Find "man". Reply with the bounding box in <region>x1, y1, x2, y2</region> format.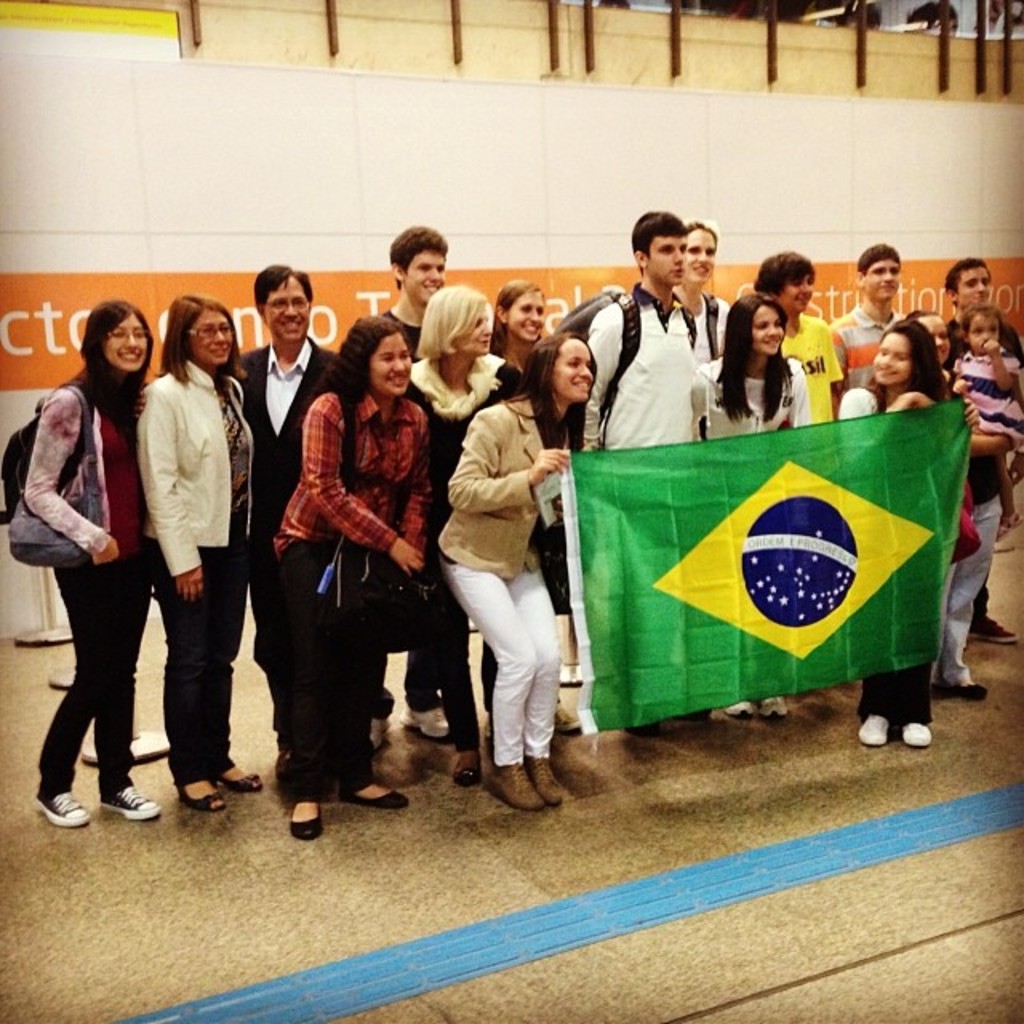
<region>134, 259, 342, 787</region>.
